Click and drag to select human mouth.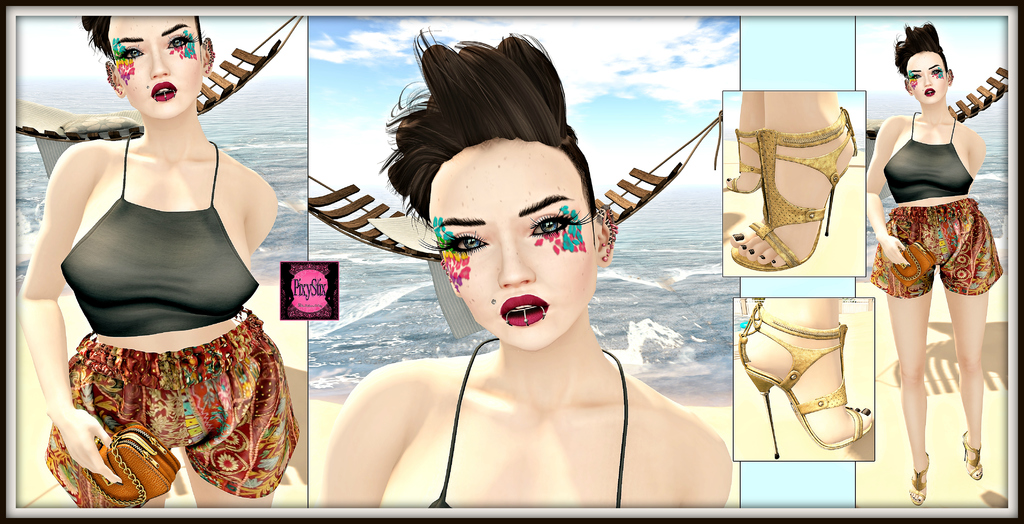
Selection: x1=148 y1=78 x2=177 y2=101.
